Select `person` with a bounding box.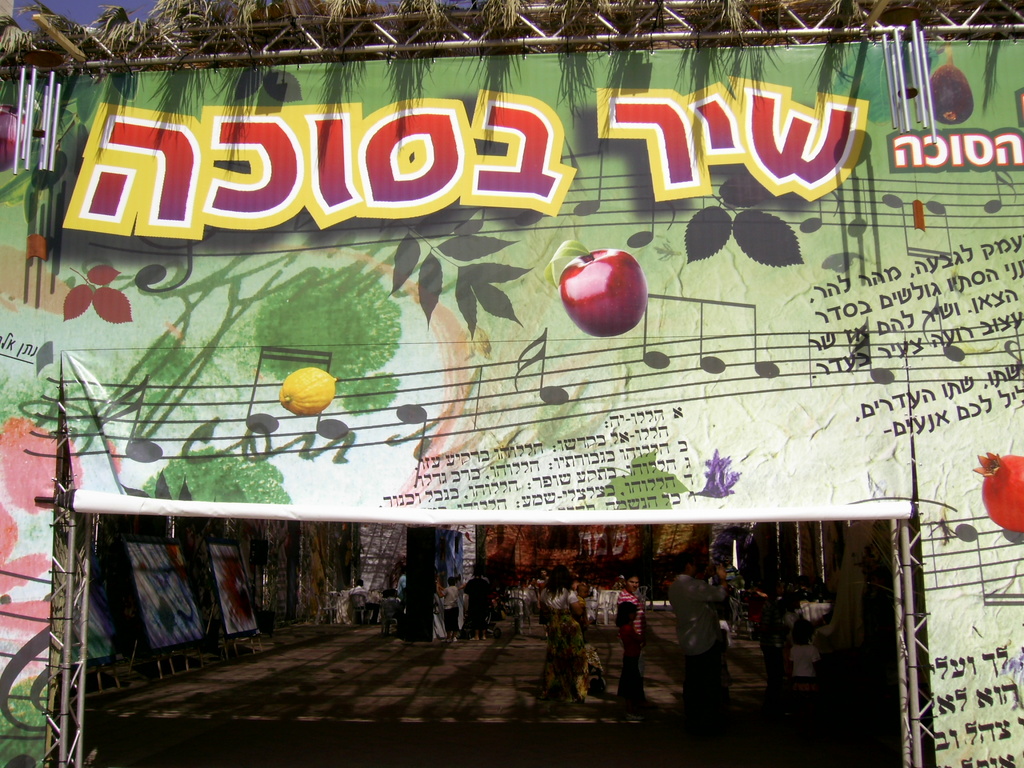
l=465, t=563, r=491, b=641.
